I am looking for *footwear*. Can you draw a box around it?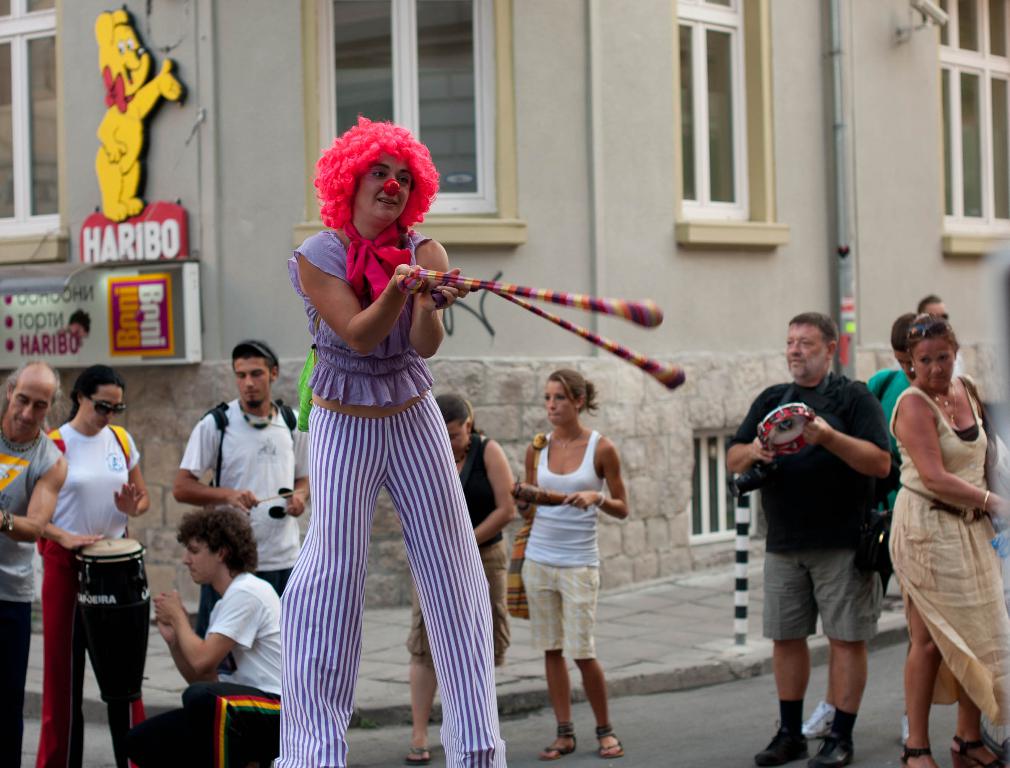
Sure, the bounding box is [408,747,432,764].
